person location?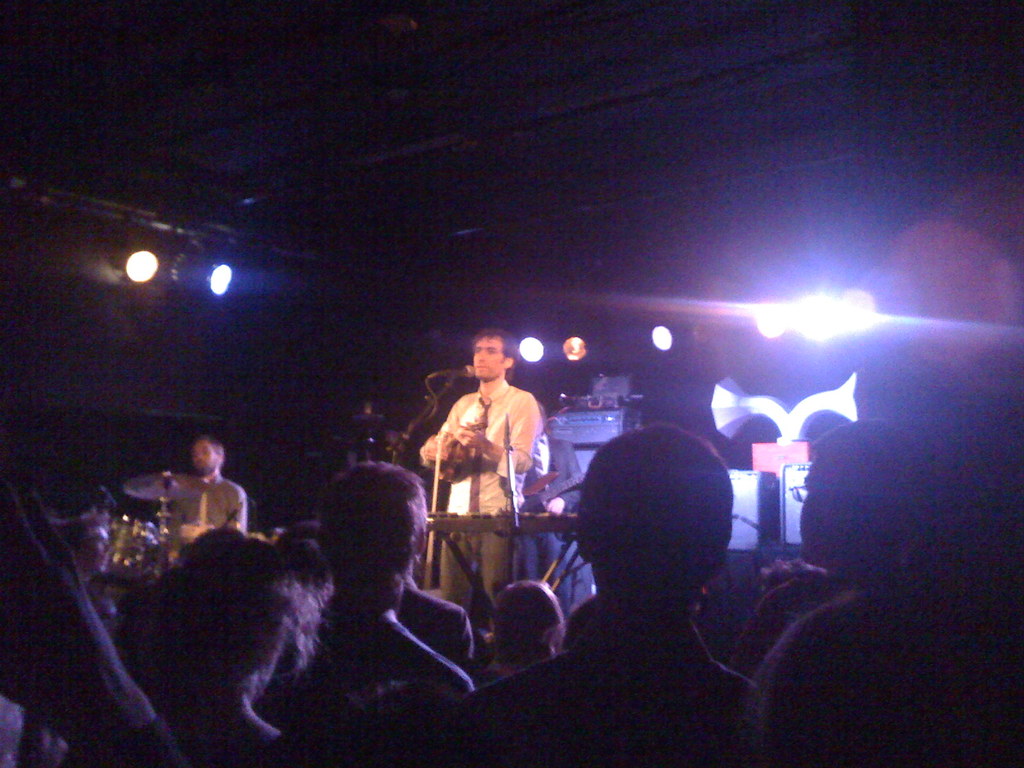
pyautogui.locateOnScreen(428, 338, 548, 559)
